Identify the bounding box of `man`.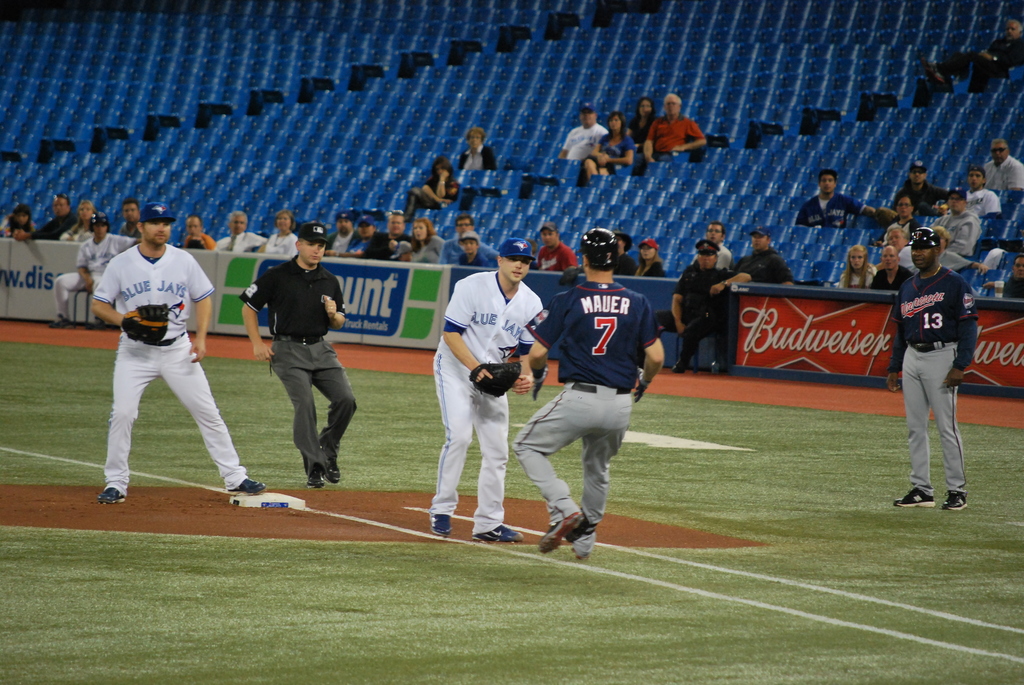
429/235/549/542.
